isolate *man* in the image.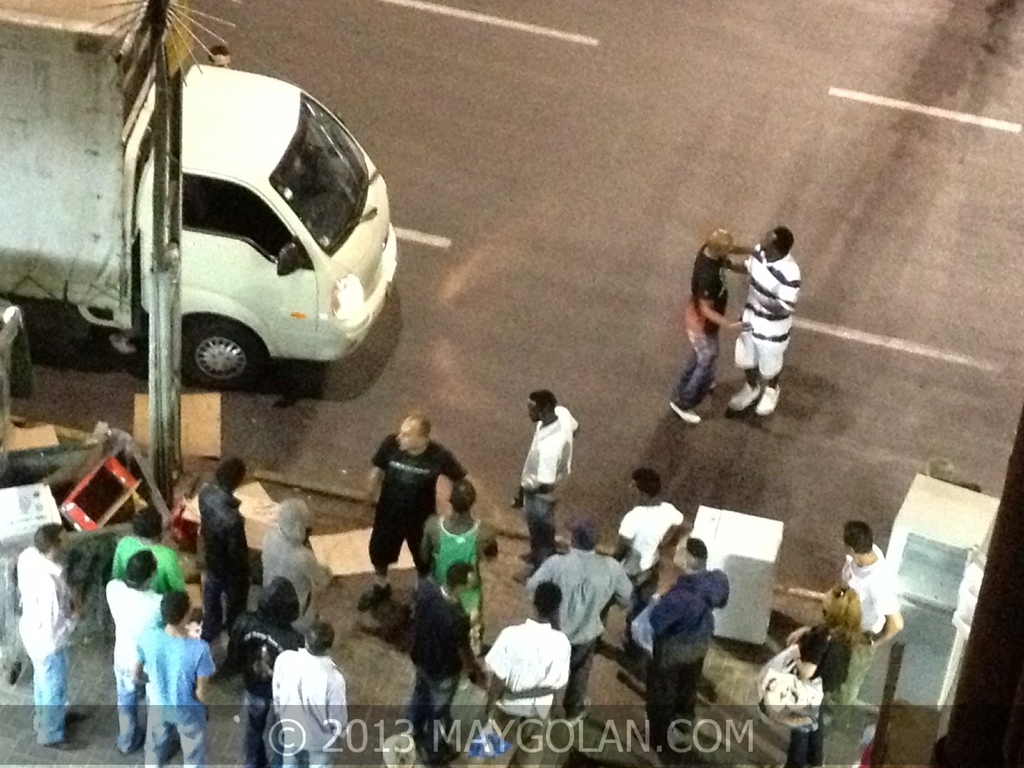
Isolated region: bbox=(415, 472, 500, 658).
